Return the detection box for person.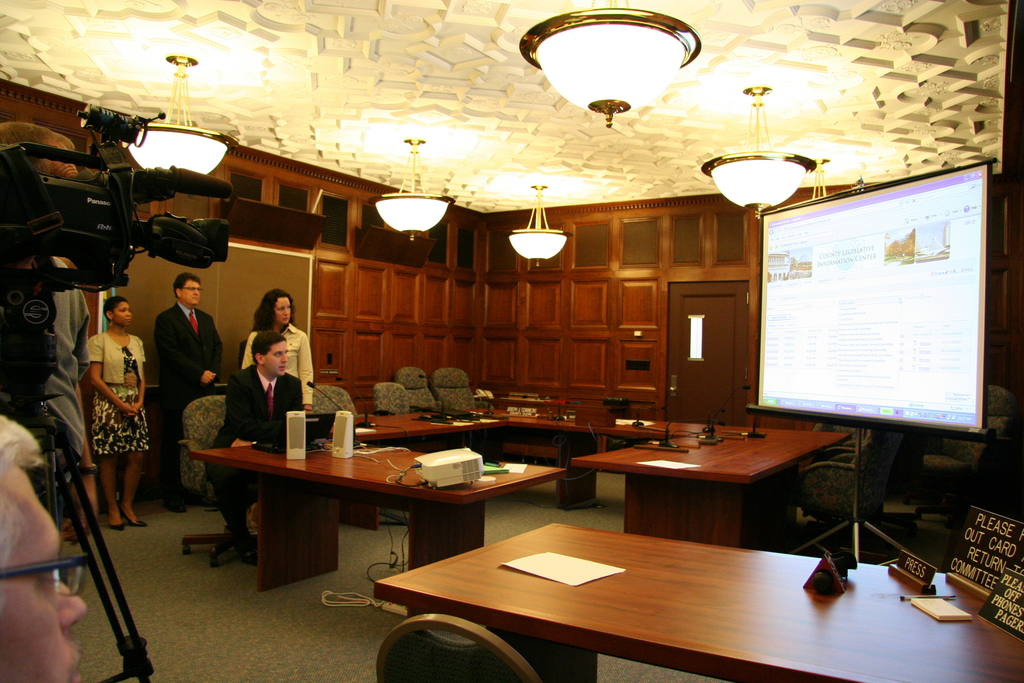
149 267 230 516.
